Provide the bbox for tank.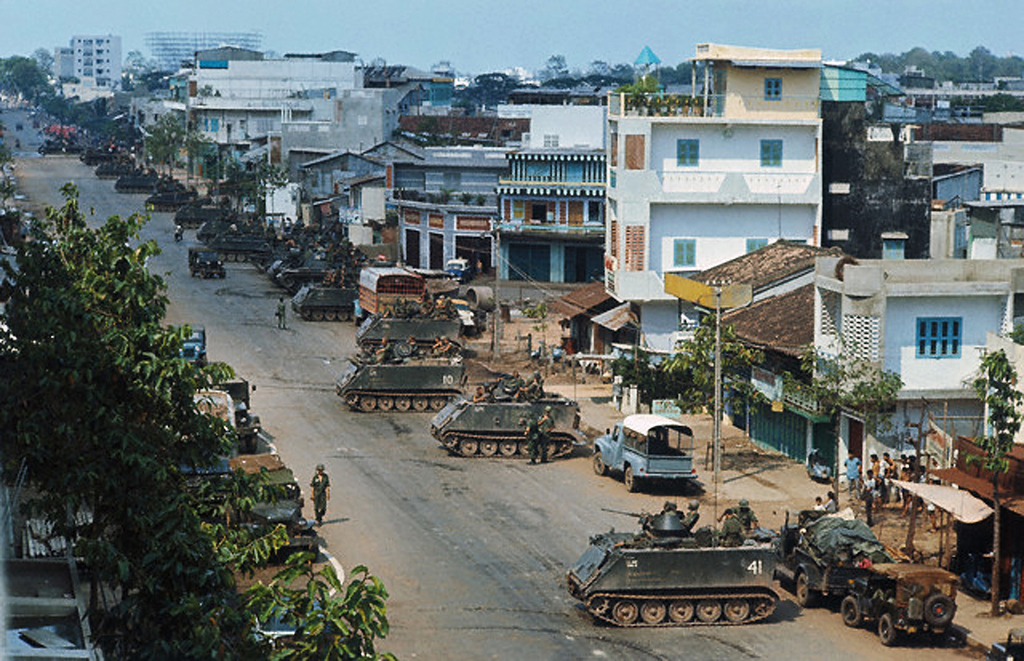
[576, 502, 815, 639].
